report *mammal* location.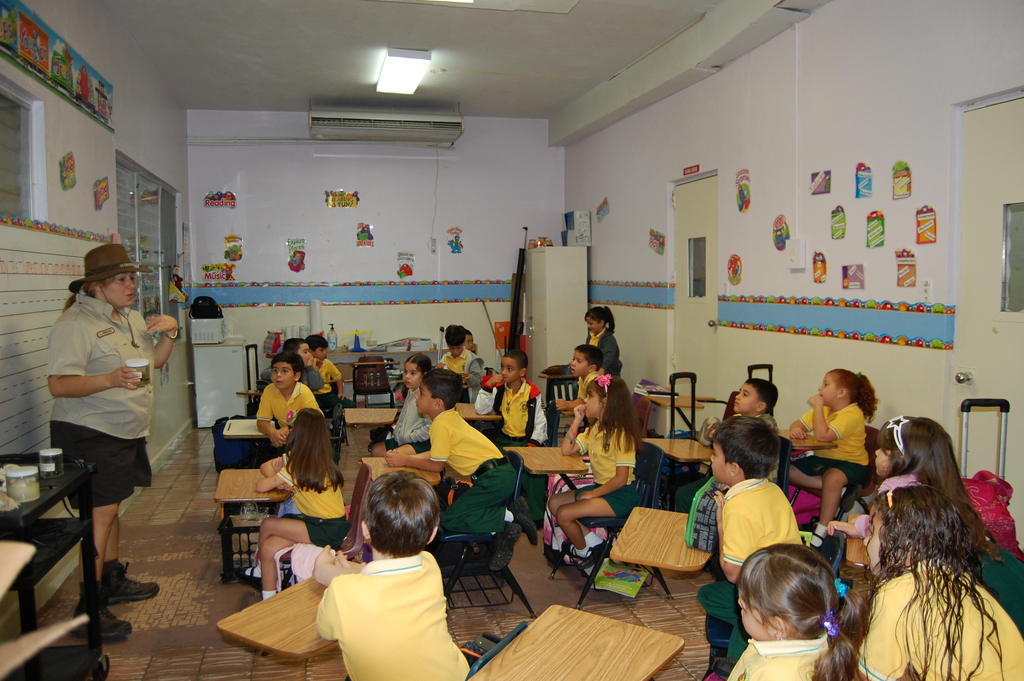
Report: l=724, t=543, r=862, b=680.
